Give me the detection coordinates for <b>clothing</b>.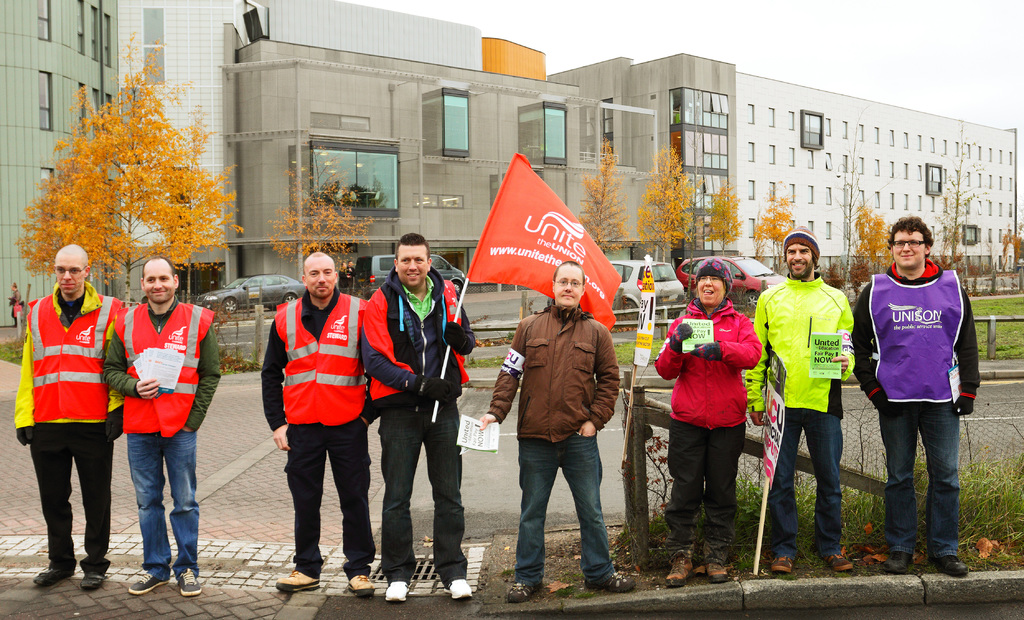
{"left": 663, "top": 418, "right": 741, "bottom": 554}.
